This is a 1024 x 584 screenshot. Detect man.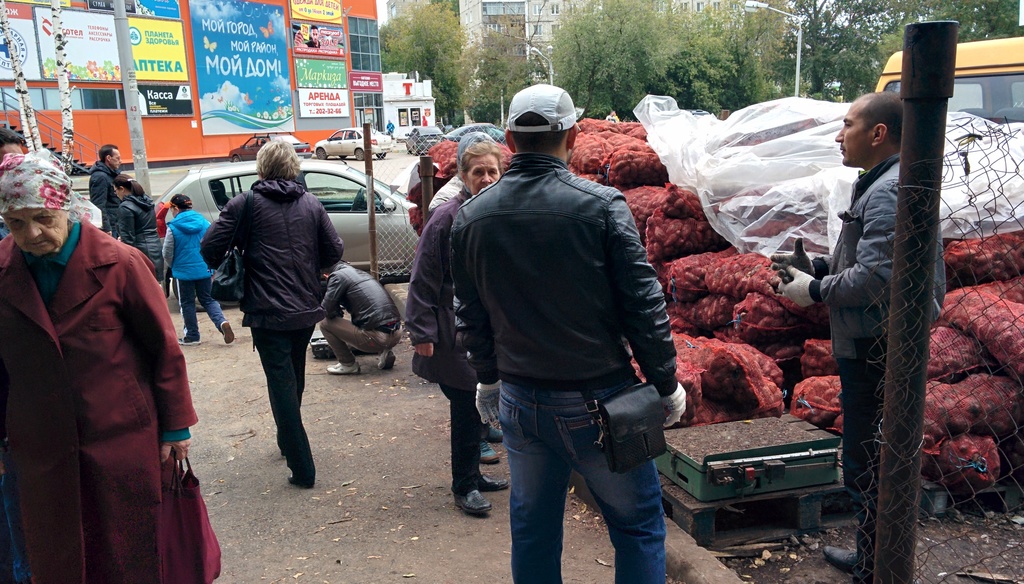
{"left": 317, "top": 261, "right": 408, "bottom": 372}.
